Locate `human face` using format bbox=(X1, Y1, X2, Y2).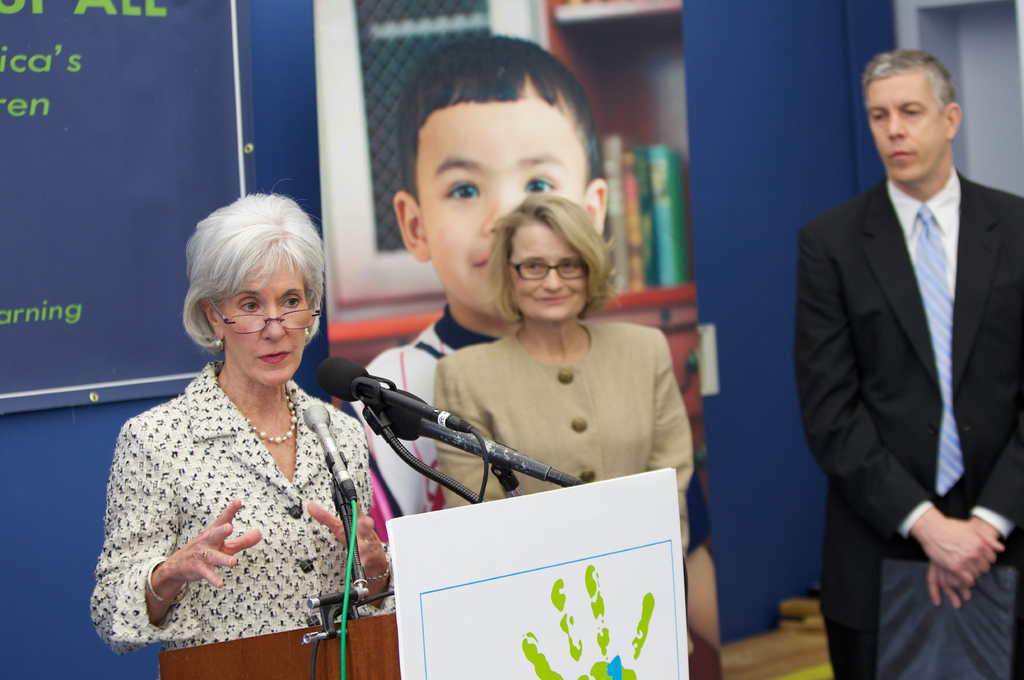
bbox=(510, 217, 590, 323).
